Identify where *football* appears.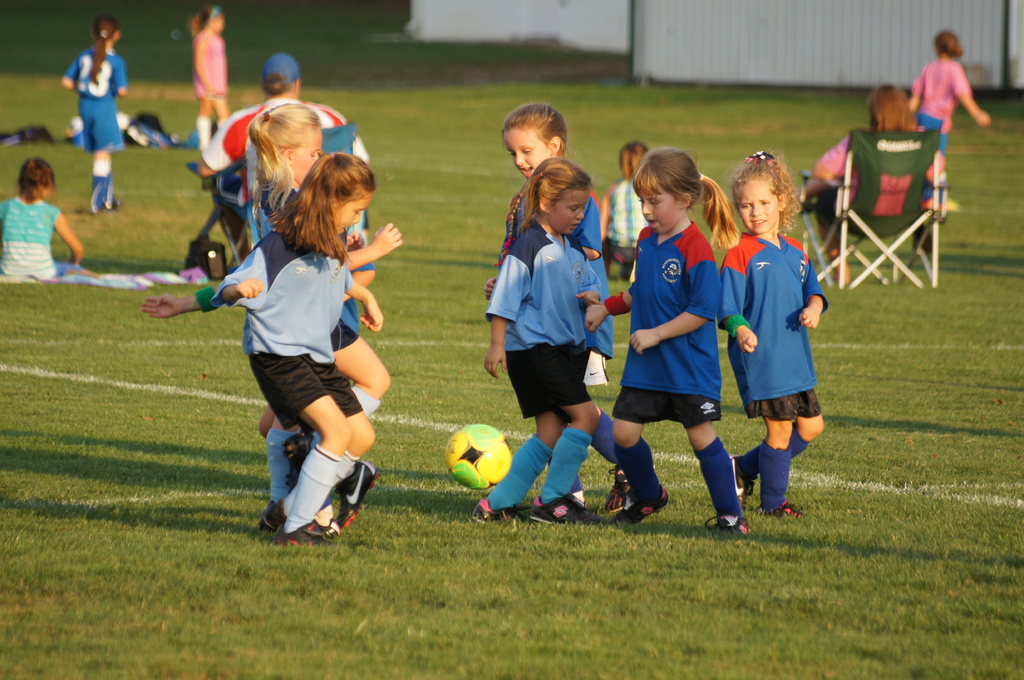
Appears at {"left": 445, "top": 421, "right": 512, "bottom": 492}.
